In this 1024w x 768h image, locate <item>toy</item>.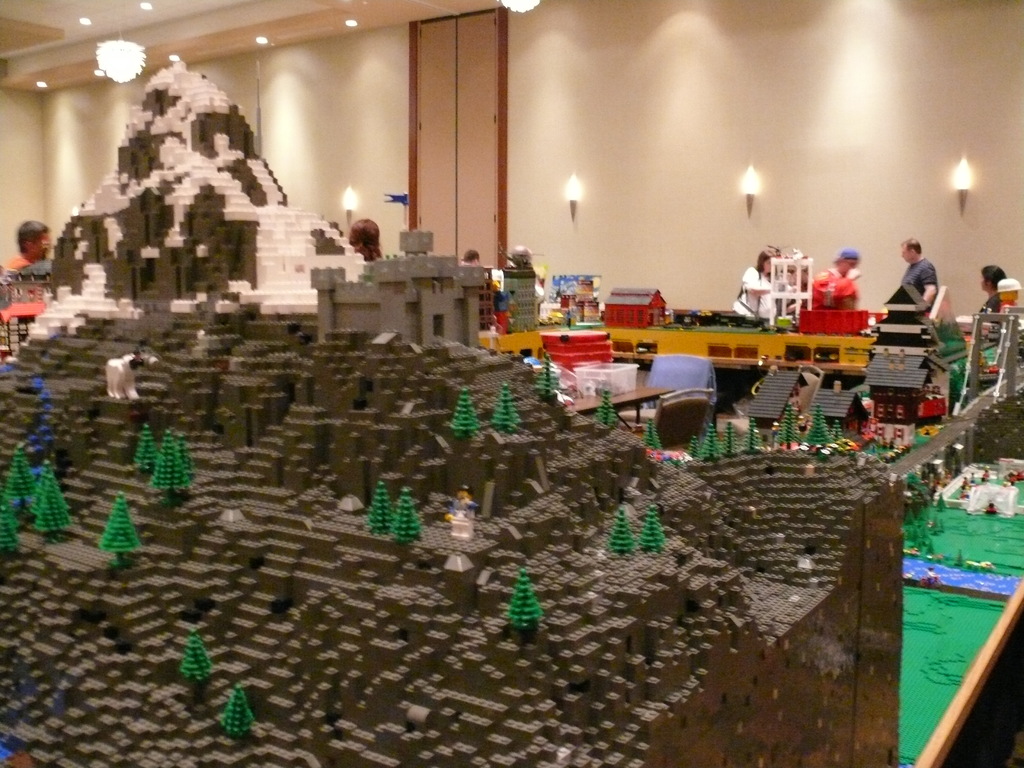
Bounding box: region(490, 380, 516, 429).
